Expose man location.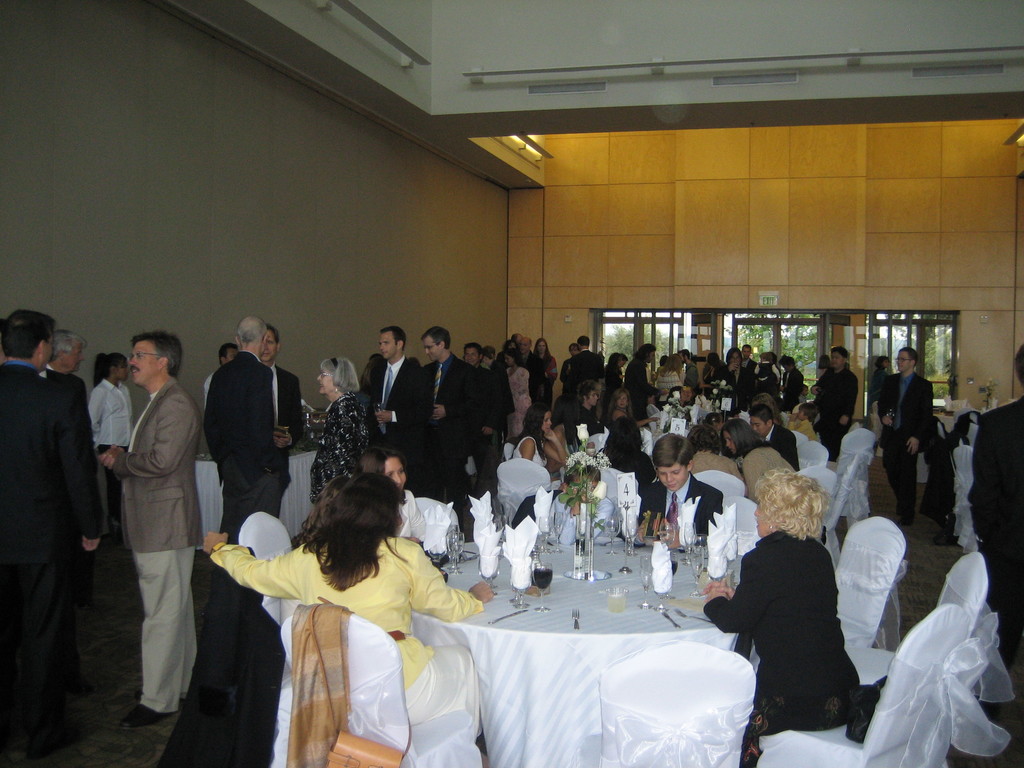
Exposed at [563, 333, 600, 410].
